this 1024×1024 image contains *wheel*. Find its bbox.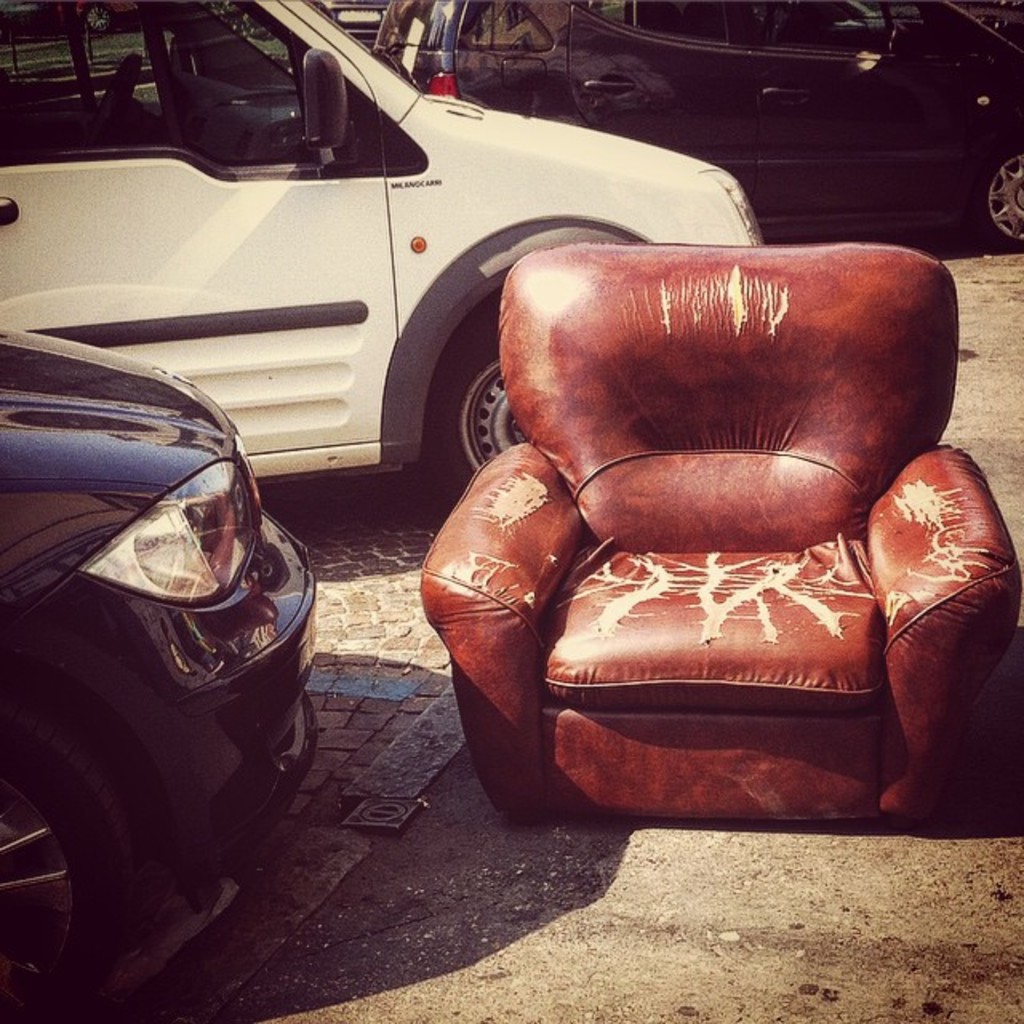
left=0, top=691, right=133, bottom=1022.
